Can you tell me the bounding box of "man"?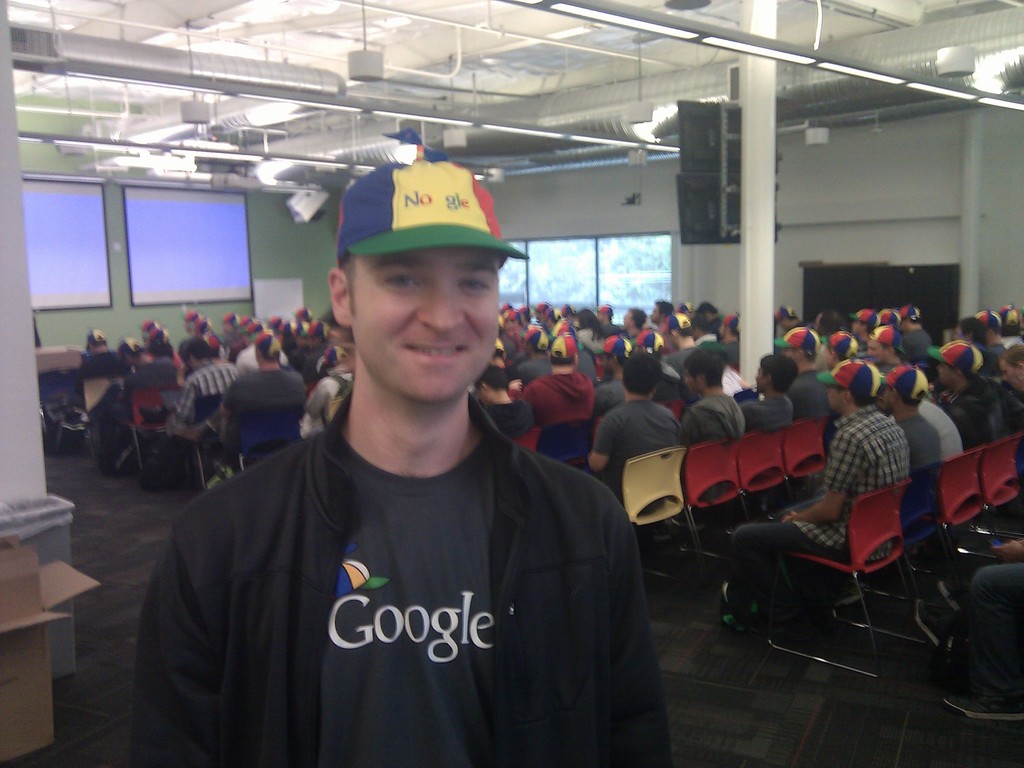
141:335:241:447.
